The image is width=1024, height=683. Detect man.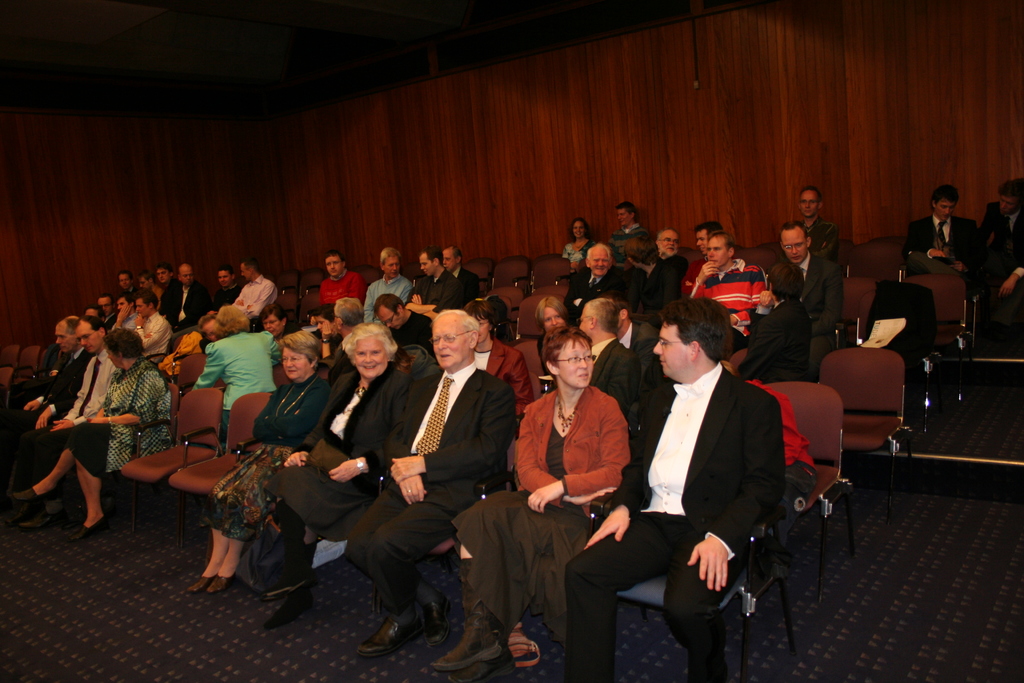
Detection: {"left": 134, "top": 296, "right": 174, "bottom": 364}.
